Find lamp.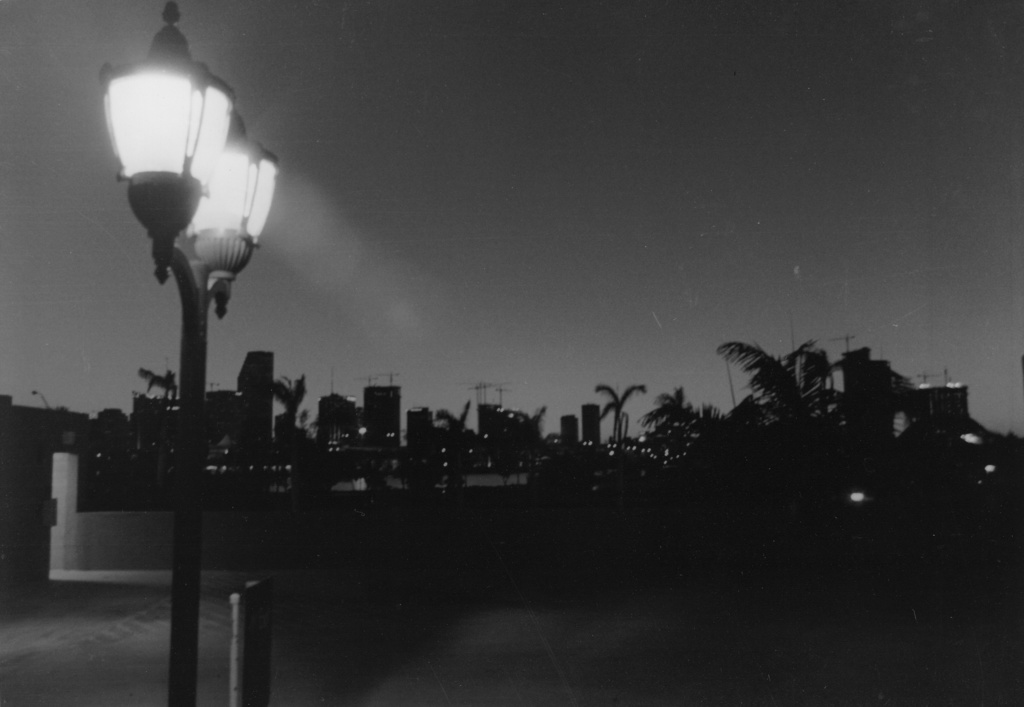
rect(846, 488, 868, 508).
